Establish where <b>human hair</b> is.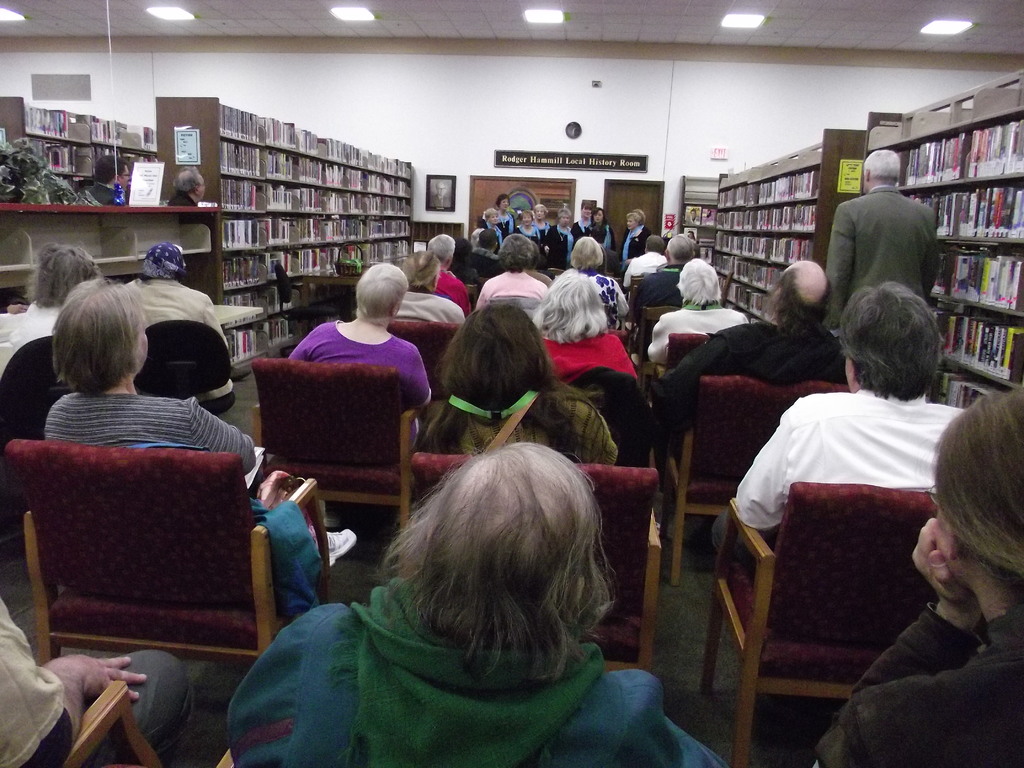
Established at region(591, 207, 607, 223).
